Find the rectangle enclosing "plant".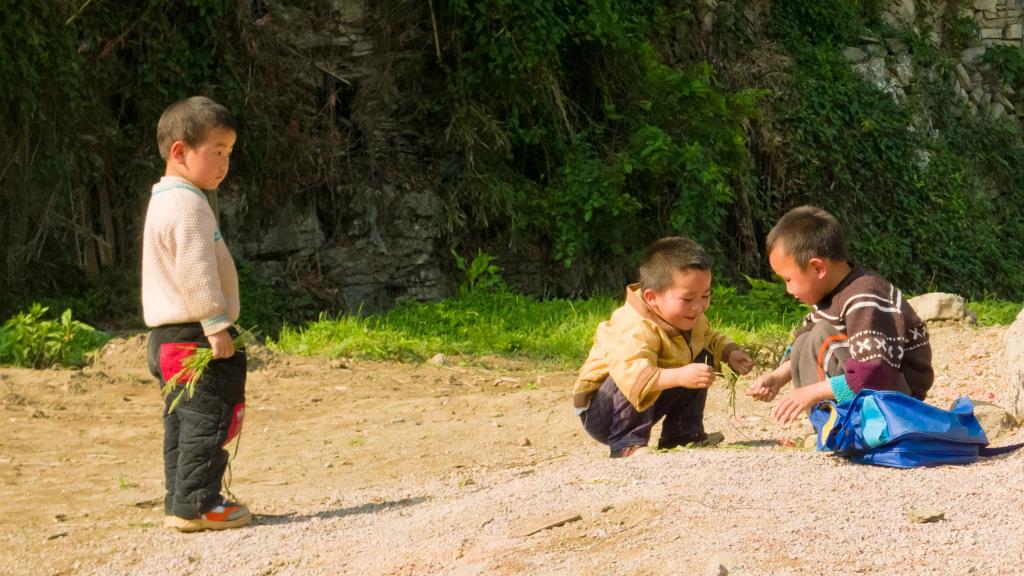
157,320,264,410.
